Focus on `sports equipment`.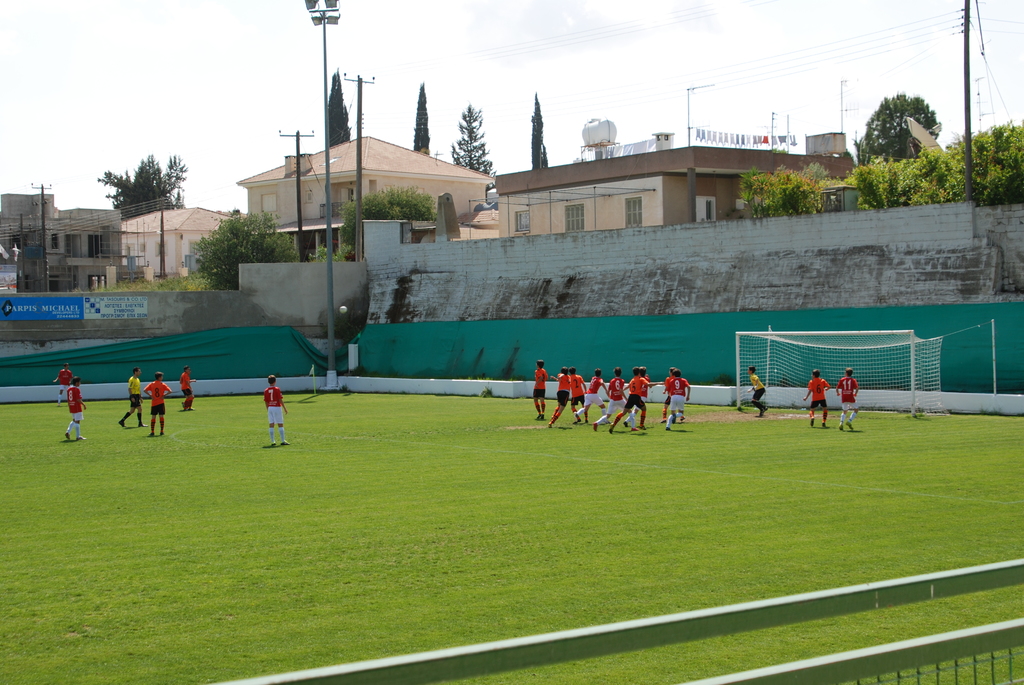
Focused at x1=147 y1=431 x2=155 y2=437.
